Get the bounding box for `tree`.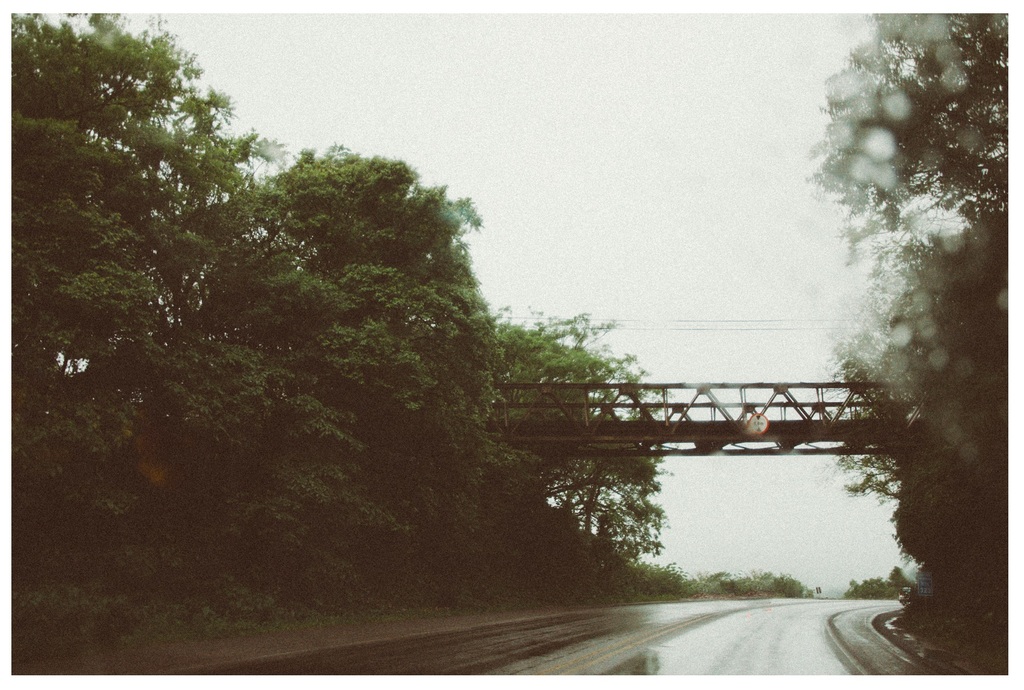
select_region(800, 12, 1000, 616).
